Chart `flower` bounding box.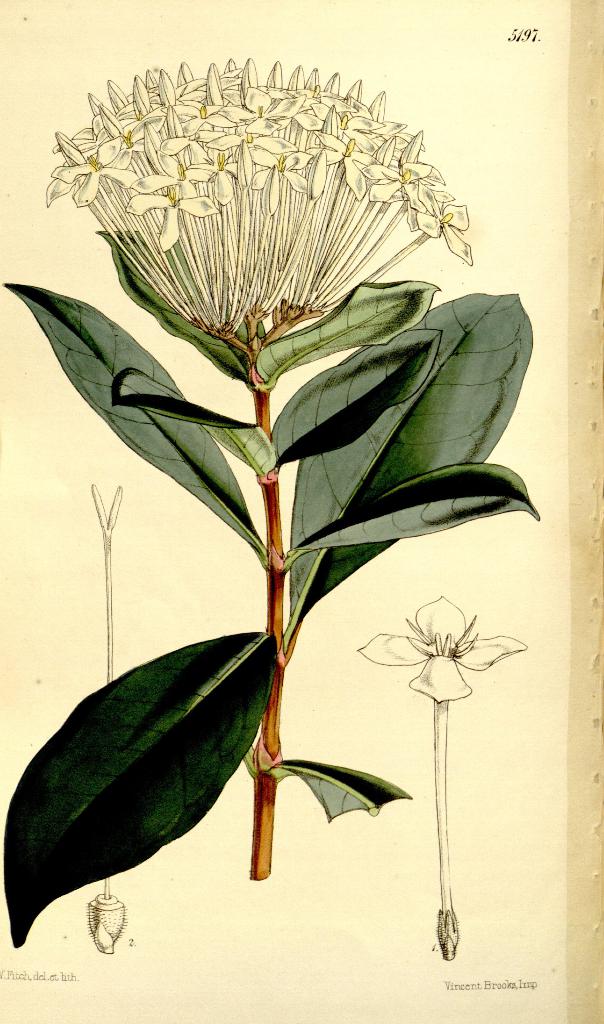
Charted: [left=376, top=599, right=521, bottom=708].
